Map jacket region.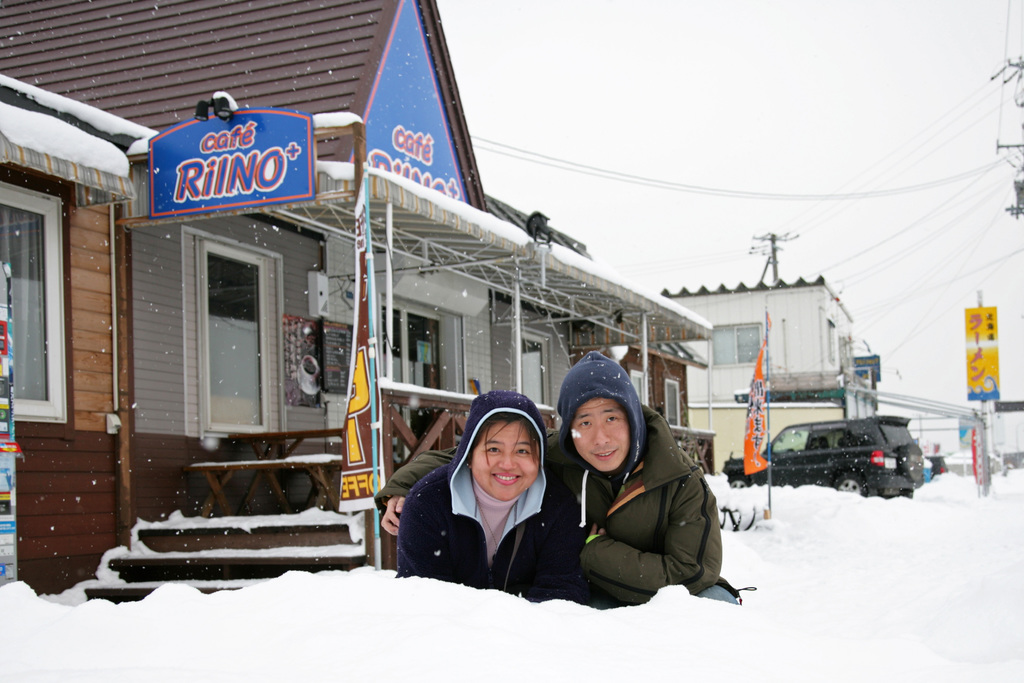
Mapped to detection(372, 404, 721, 611).
